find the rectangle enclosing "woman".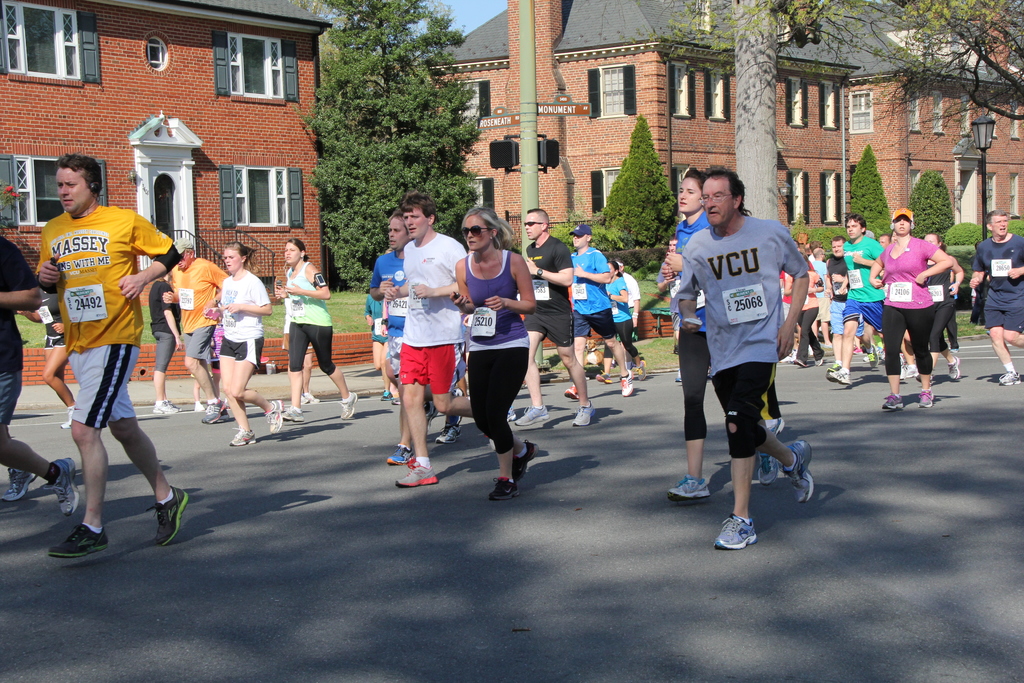
667,167,781,513.
